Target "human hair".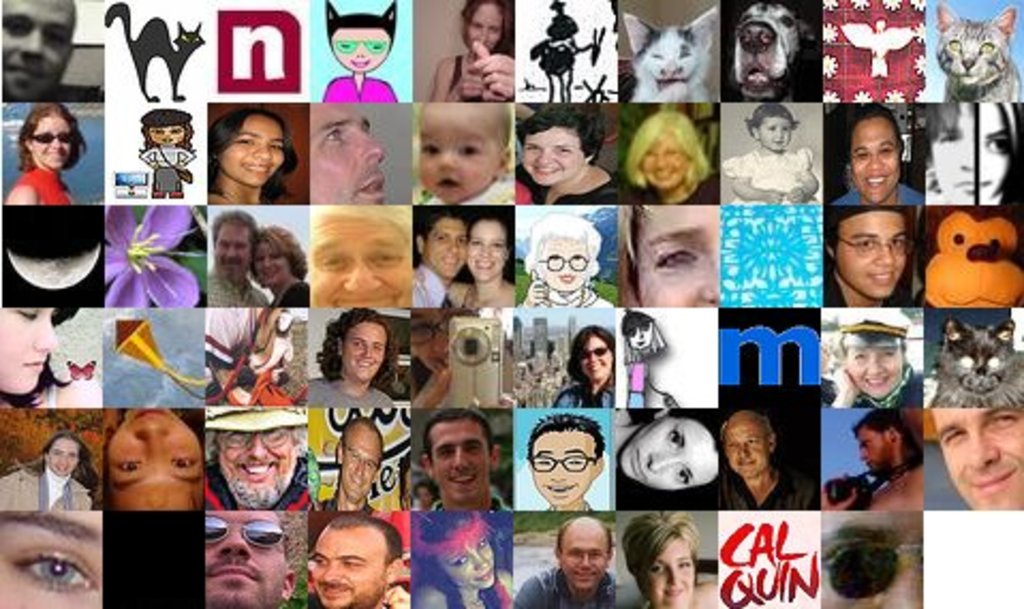
Target region: <region>250, 220, 310, 276</region>.
